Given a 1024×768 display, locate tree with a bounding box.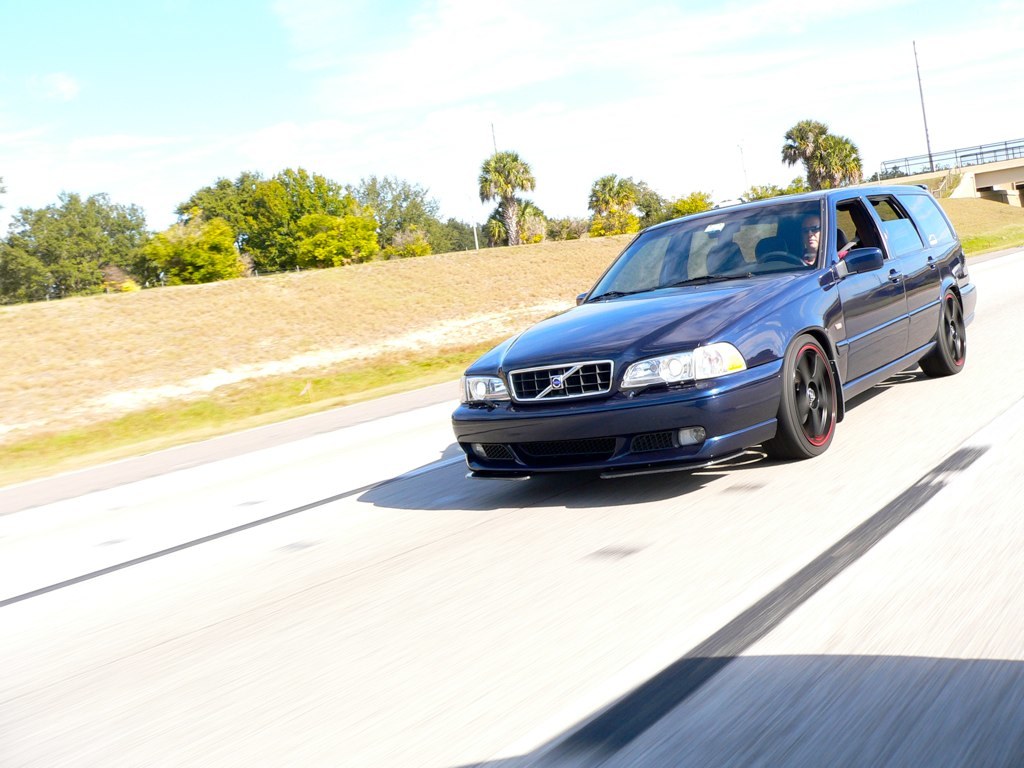
Located: 302, 185, 385, 275.
